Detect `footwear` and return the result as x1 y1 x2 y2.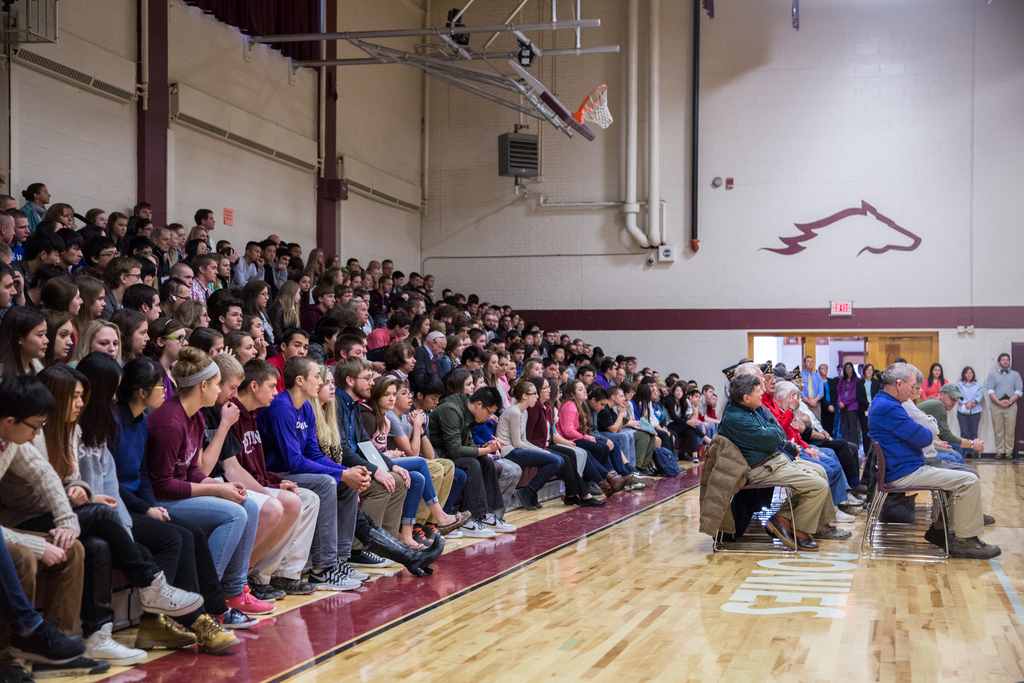
945 529 998 562.
